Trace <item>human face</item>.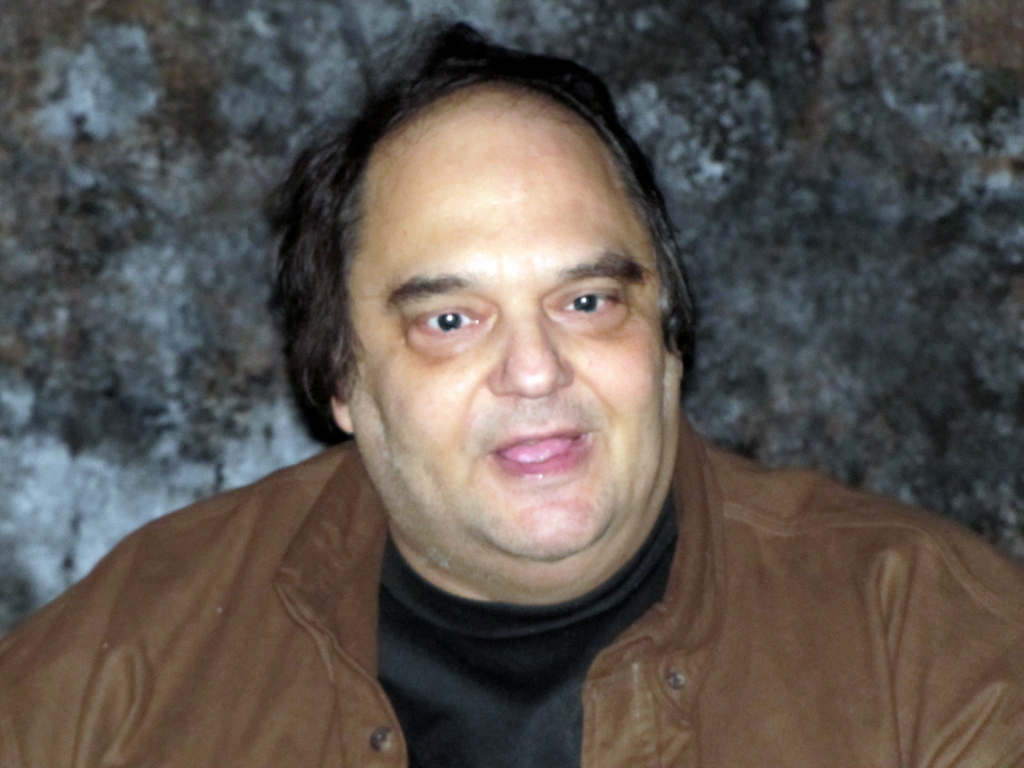
Traced to pyautogui.locateOnScreen(345, 97, 684, 599).
